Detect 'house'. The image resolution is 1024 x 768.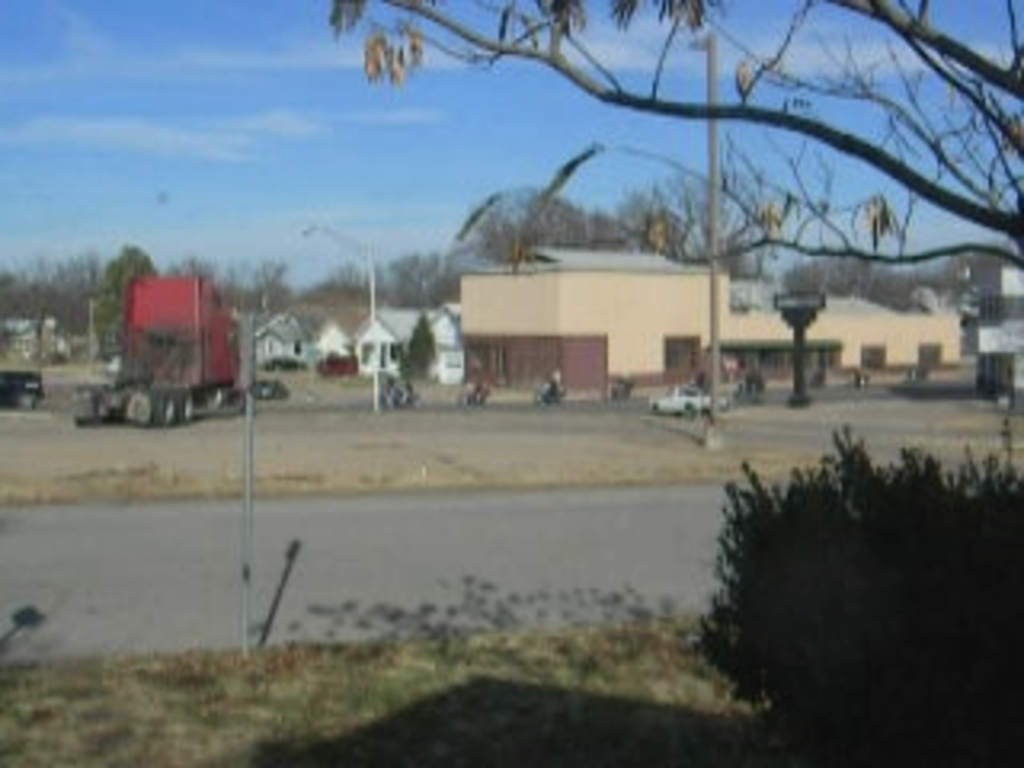
[left=0, top=314, right=74, bottom=365].
